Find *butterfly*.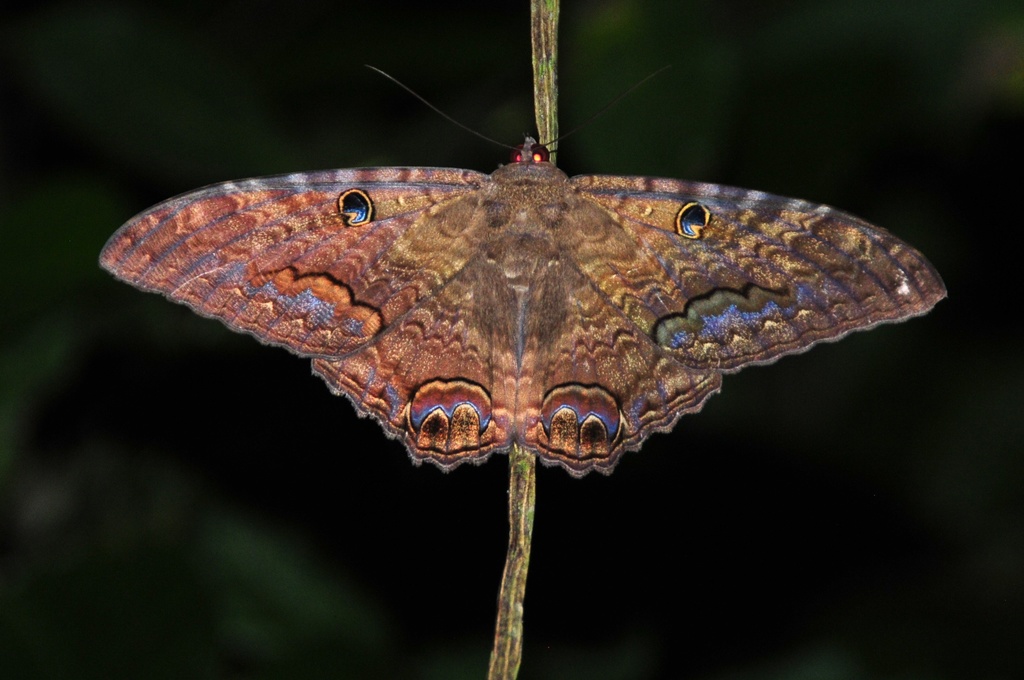
[145, 77, 822, 489].
